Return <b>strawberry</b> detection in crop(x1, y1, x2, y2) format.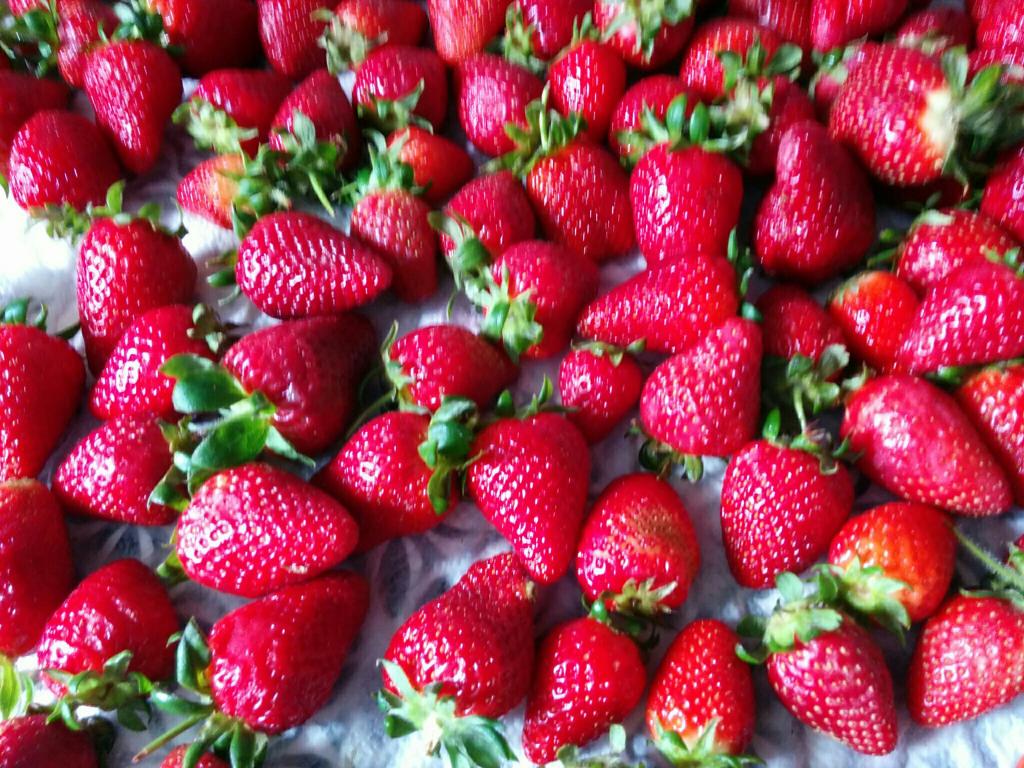
crop(900, 211, 1023, 294).
